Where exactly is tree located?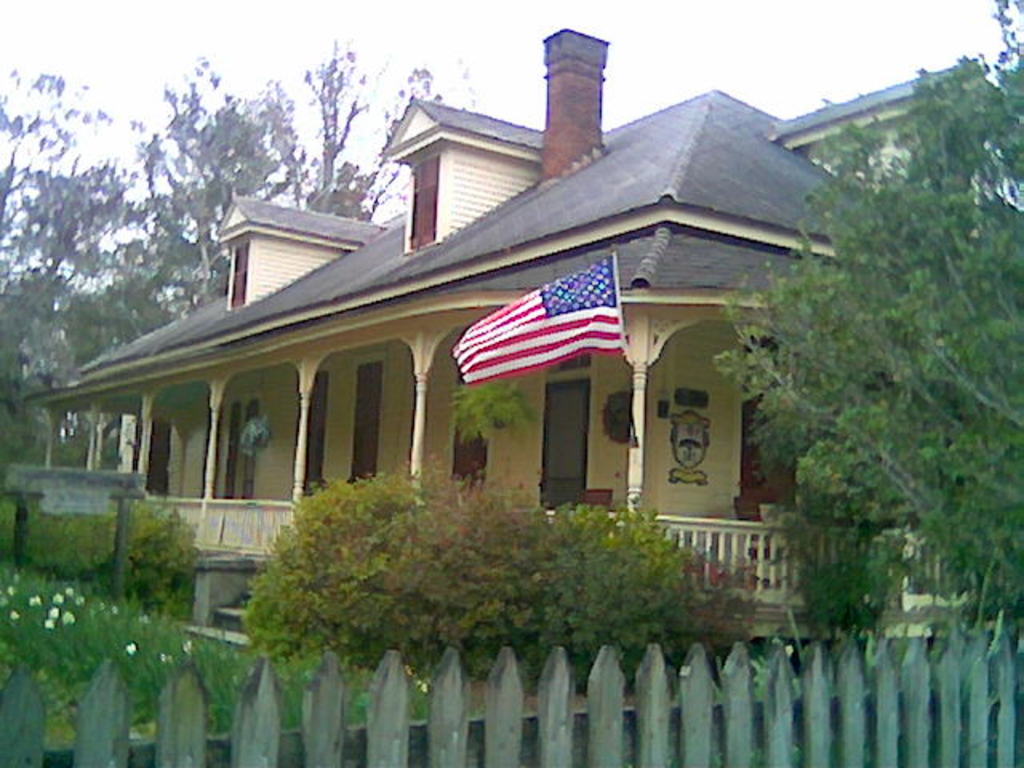
Its bounding box is bbox(170, 32, 470, 222).
